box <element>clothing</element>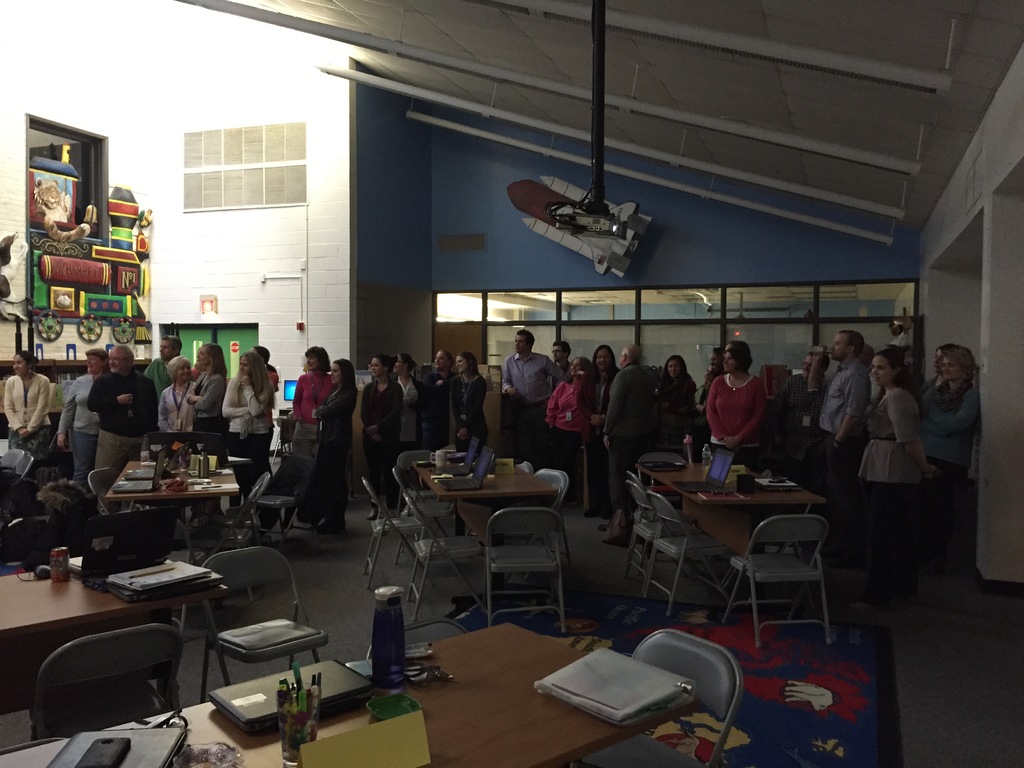
detection(65, 367, 89, 465)
